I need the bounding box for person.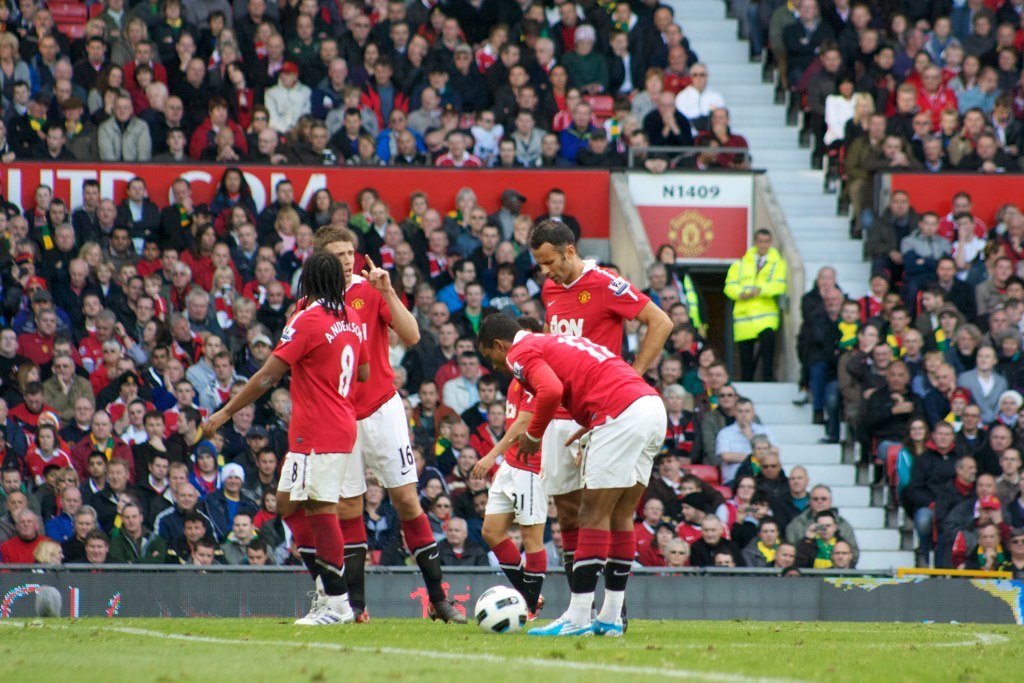
Here it is: bbox=(531, 223, 668, 630).
